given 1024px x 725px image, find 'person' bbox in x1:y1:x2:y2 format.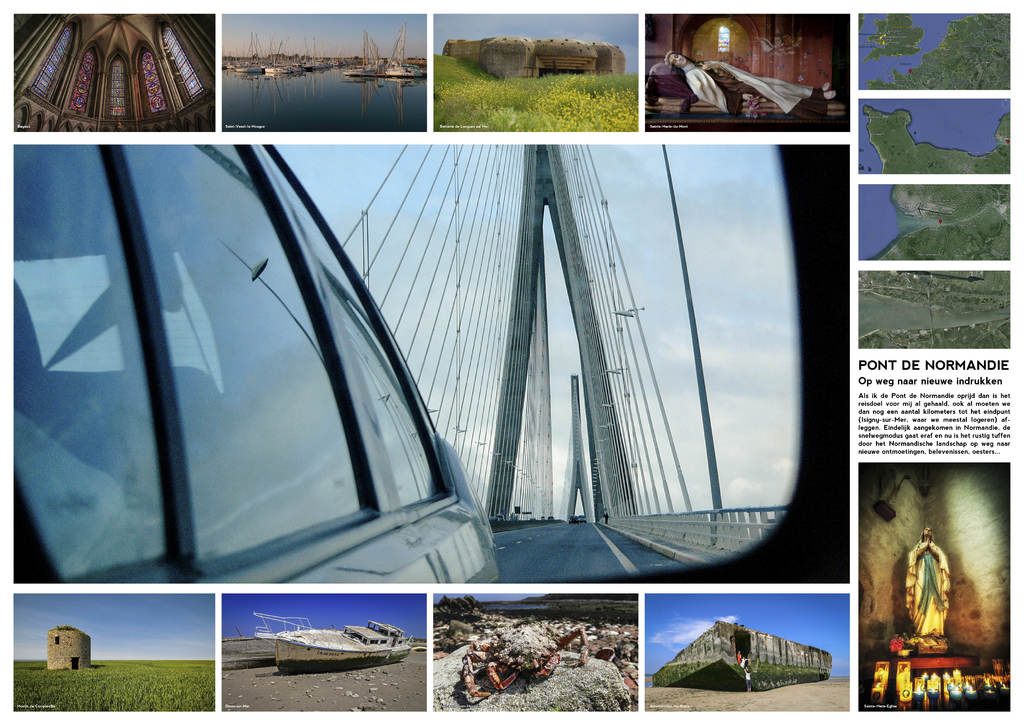
894:522:963:665.
